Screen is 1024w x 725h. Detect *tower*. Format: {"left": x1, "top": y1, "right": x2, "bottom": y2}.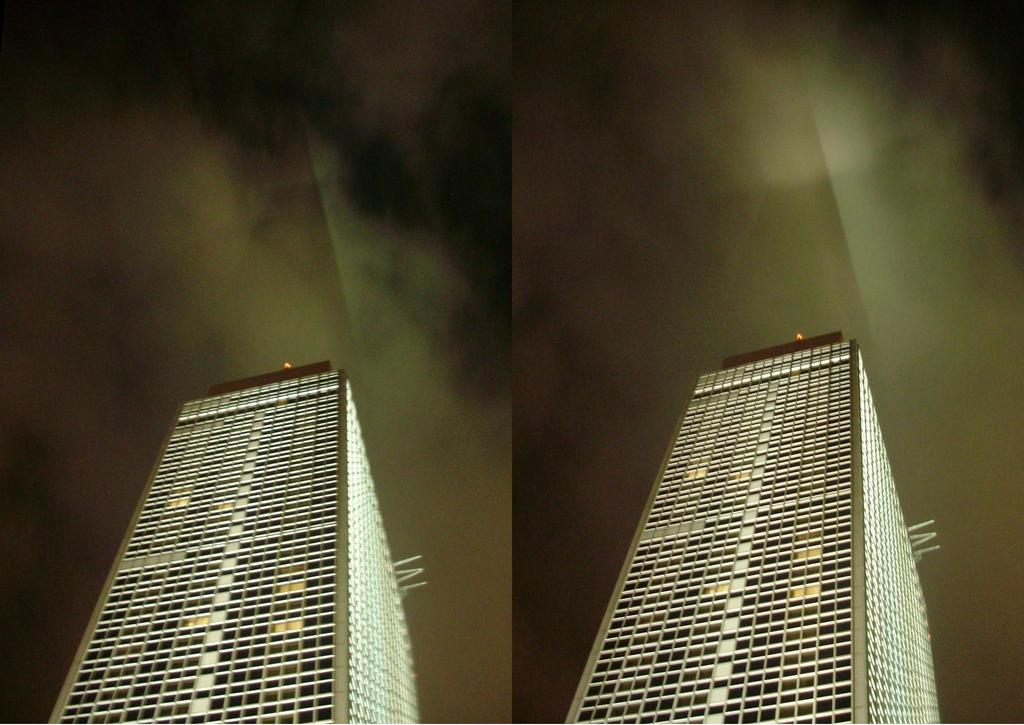
{"left": 47, "top": 361, "right": 422, "bottom": 724}.
